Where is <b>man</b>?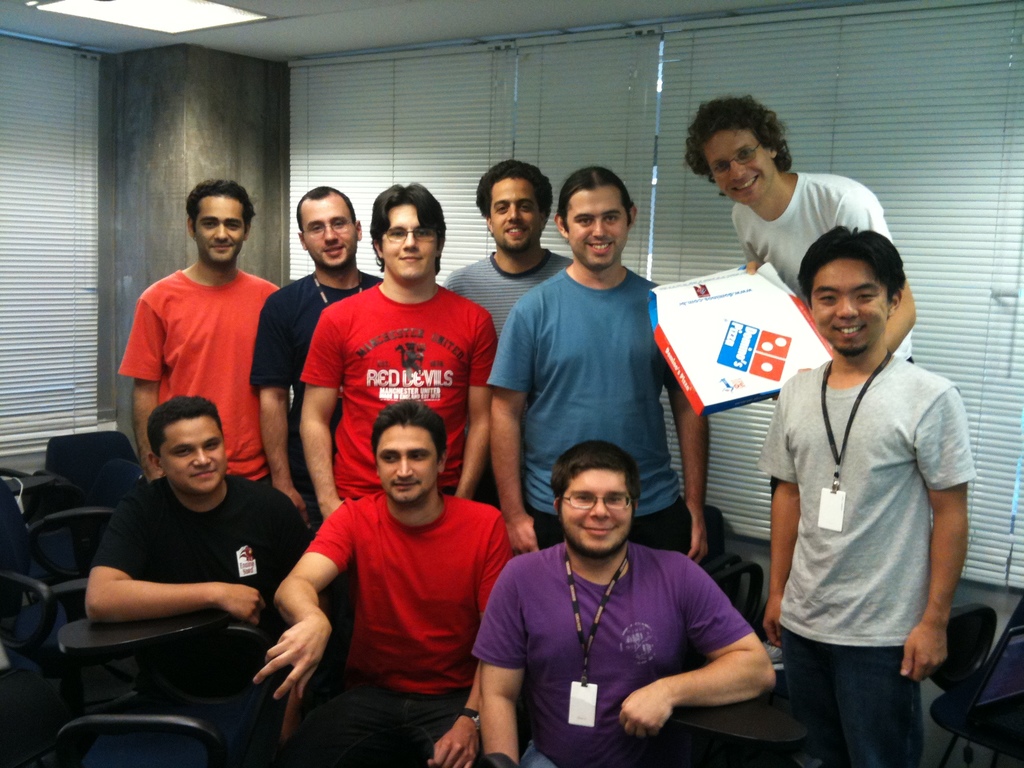
[left=83, top=401, right=319, bottom=703].
